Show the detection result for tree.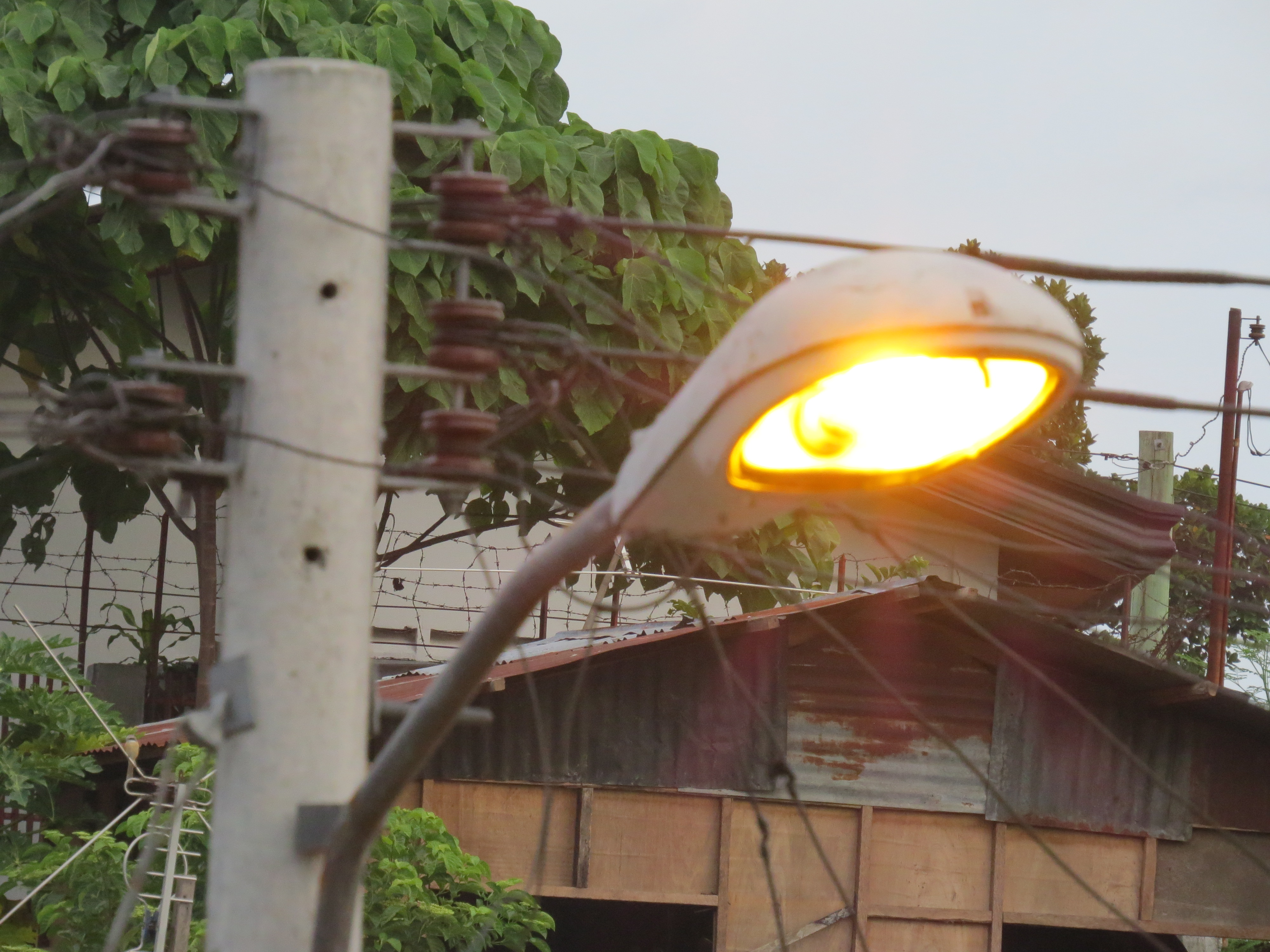
1 232 177 301.
